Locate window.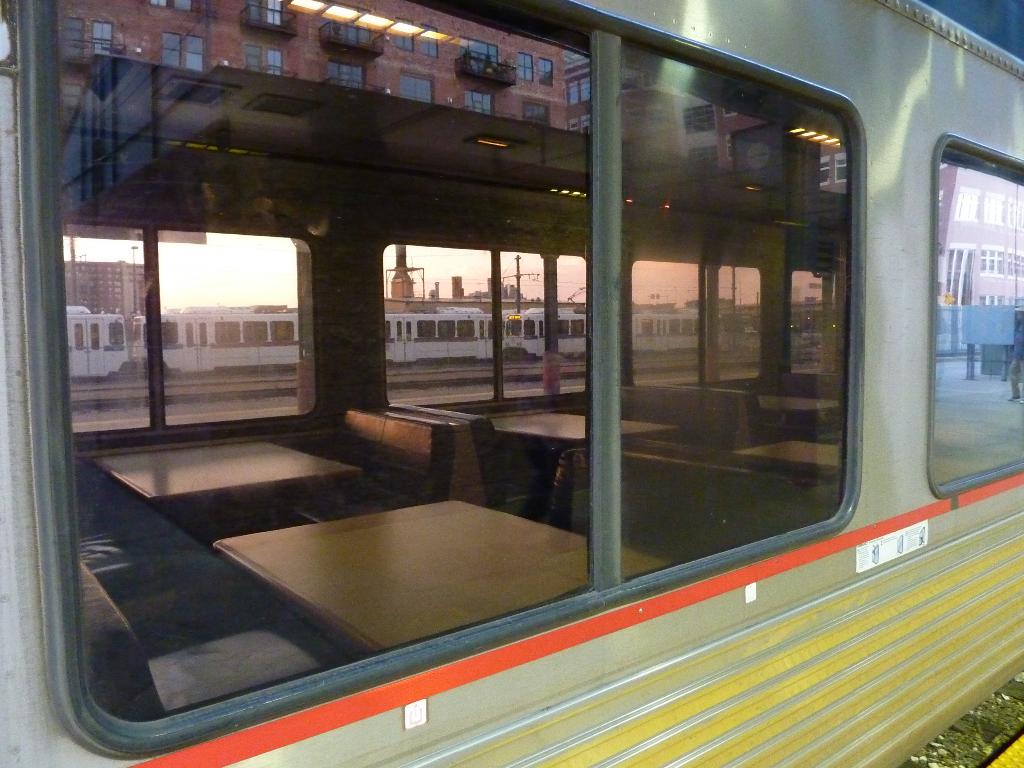
Bounding box: bbox=(985, 246, 1001, 278).
